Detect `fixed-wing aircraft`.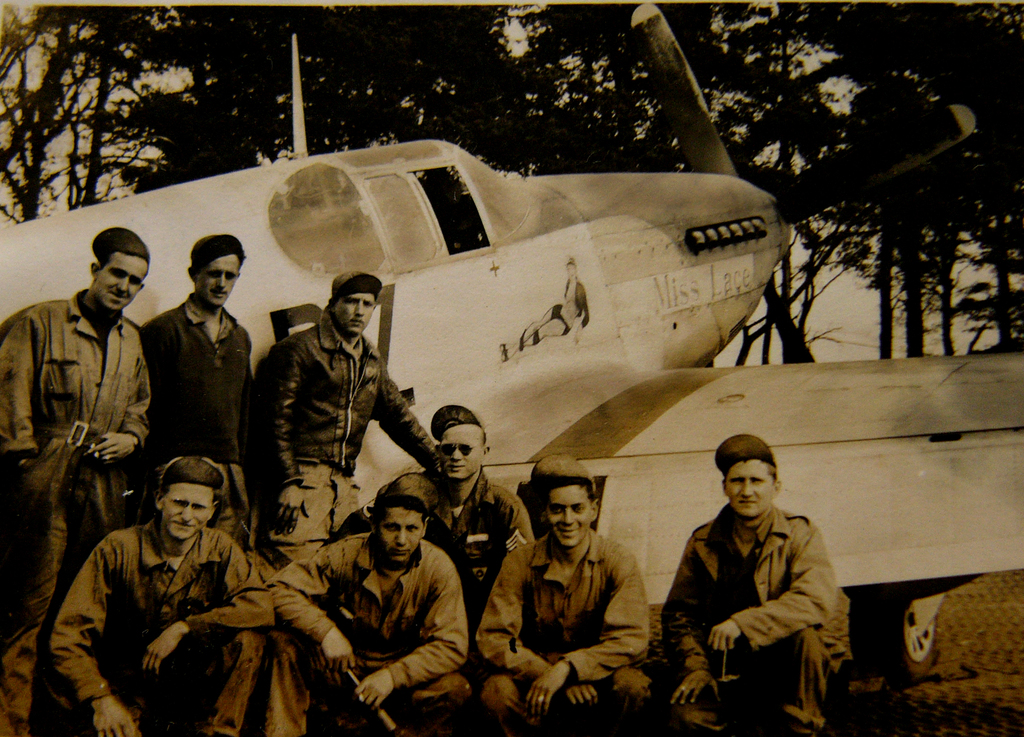
Detected at [0, 0, 1023, 679].
